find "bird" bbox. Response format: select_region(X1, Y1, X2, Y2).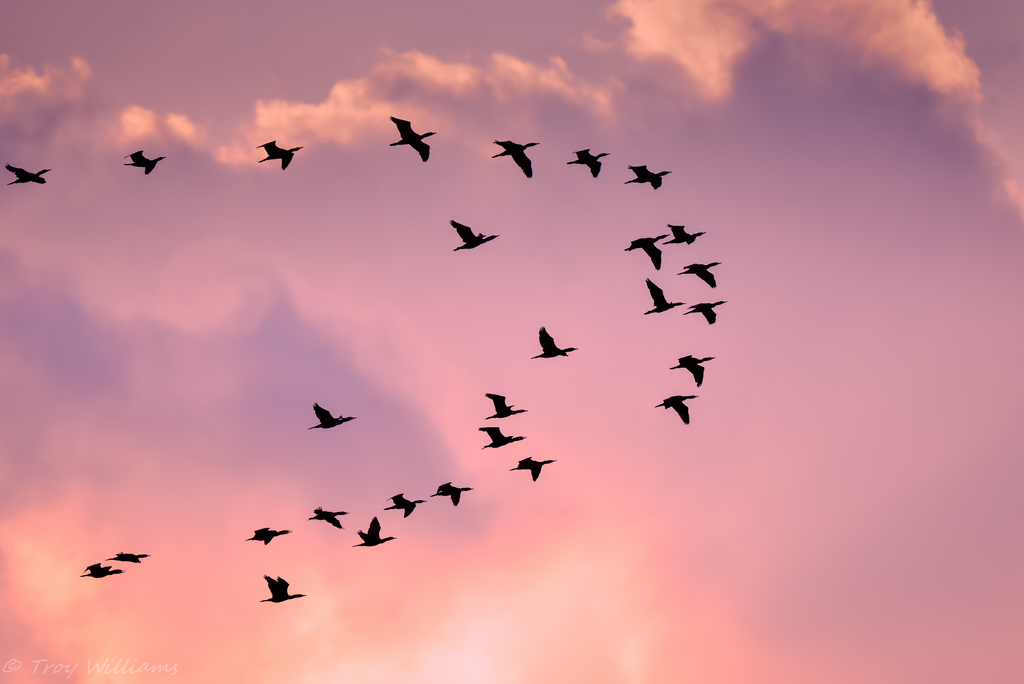
select_region(247, 528, 289, 546).
